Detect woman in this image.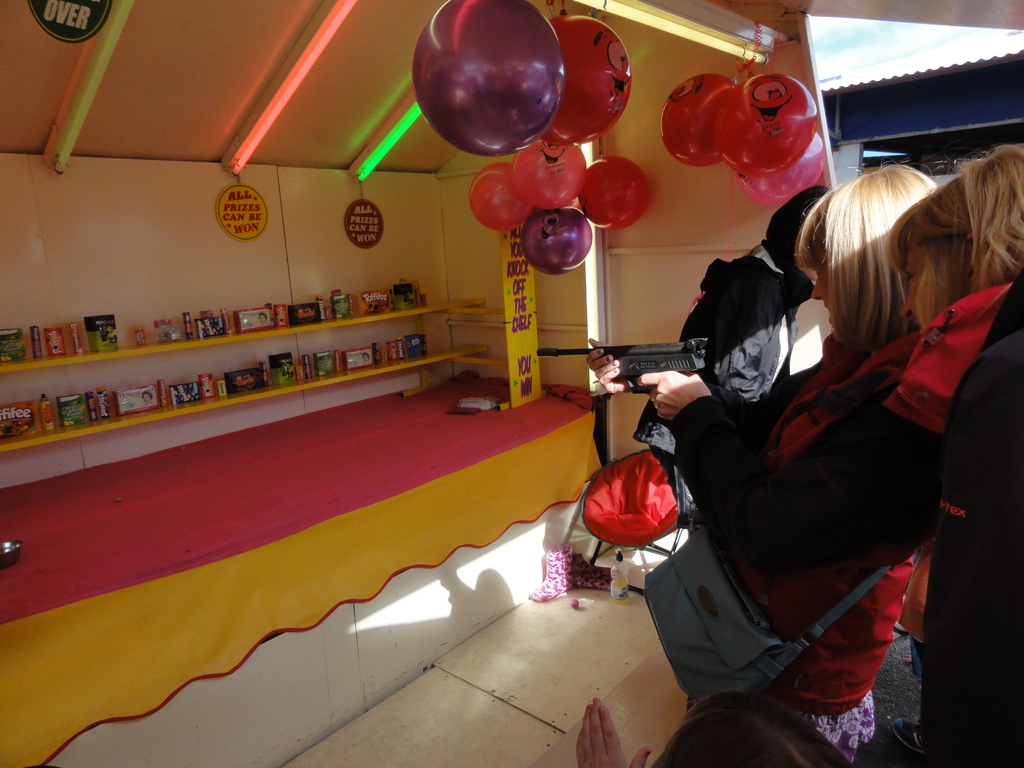
Detection: bbox(591, 154, 913, 765).
